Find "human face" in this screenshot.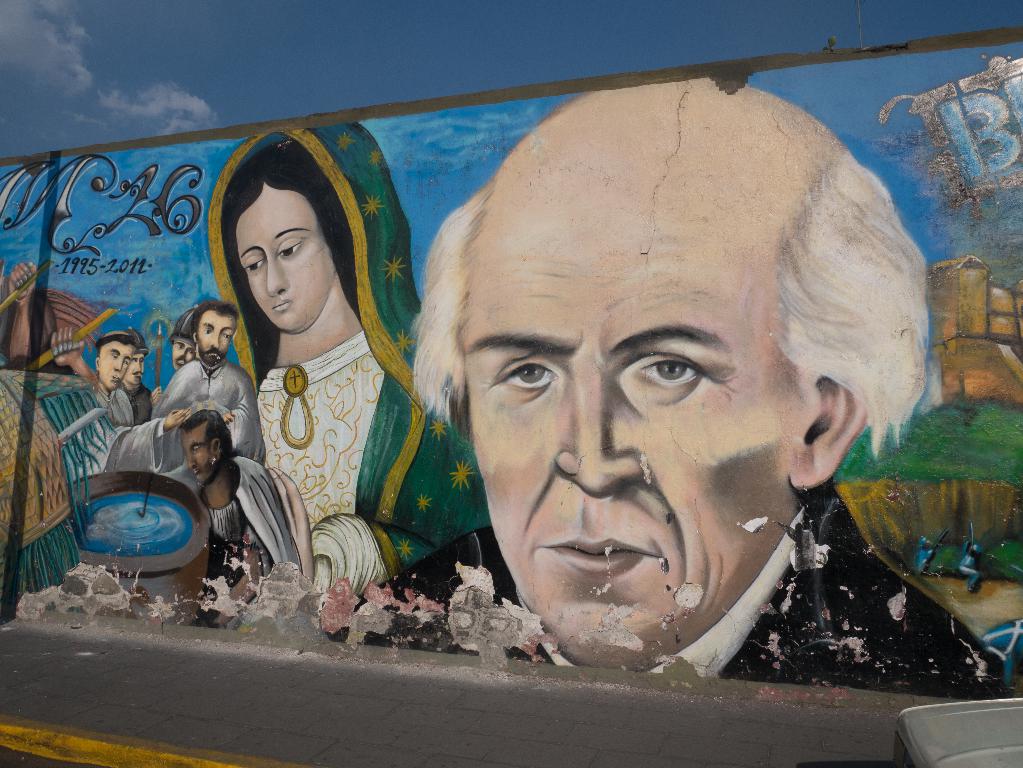
The bounding box for "human face" is detection(462, 214, 802, 668).
